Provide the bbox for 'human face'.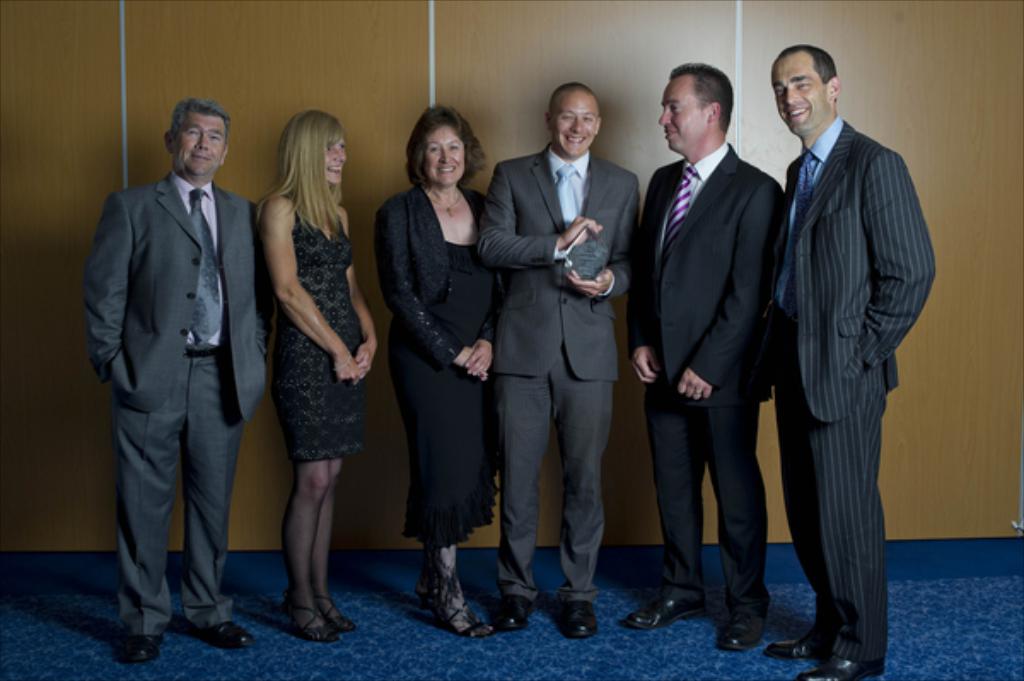
659,73,708,152.
